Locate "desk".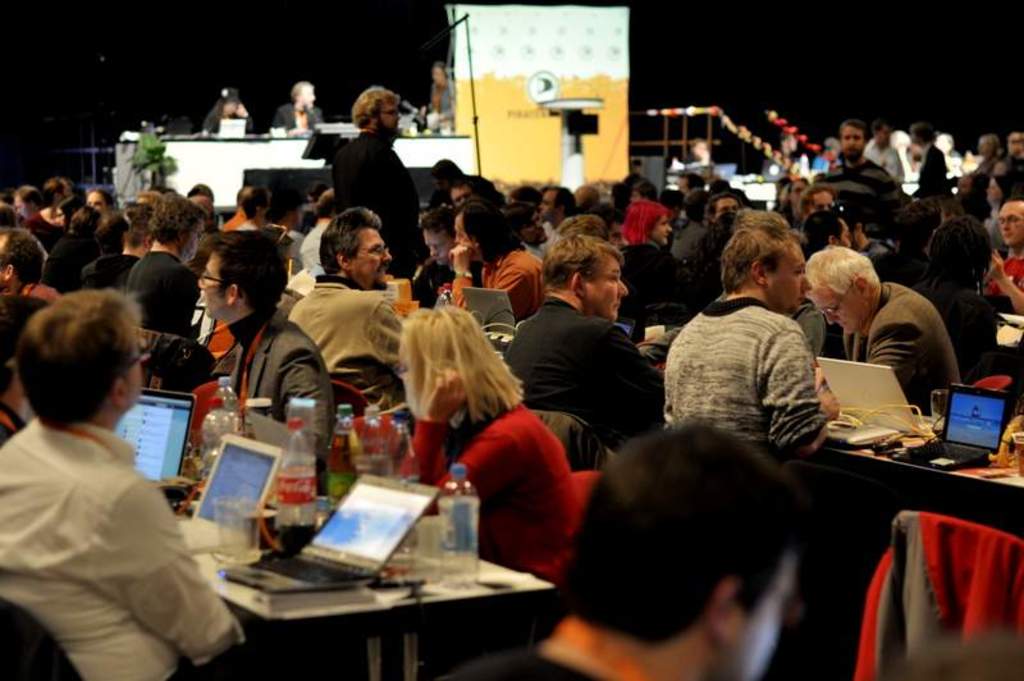
Bounding box: (left=177, top=483, right=556, bottom=680).
